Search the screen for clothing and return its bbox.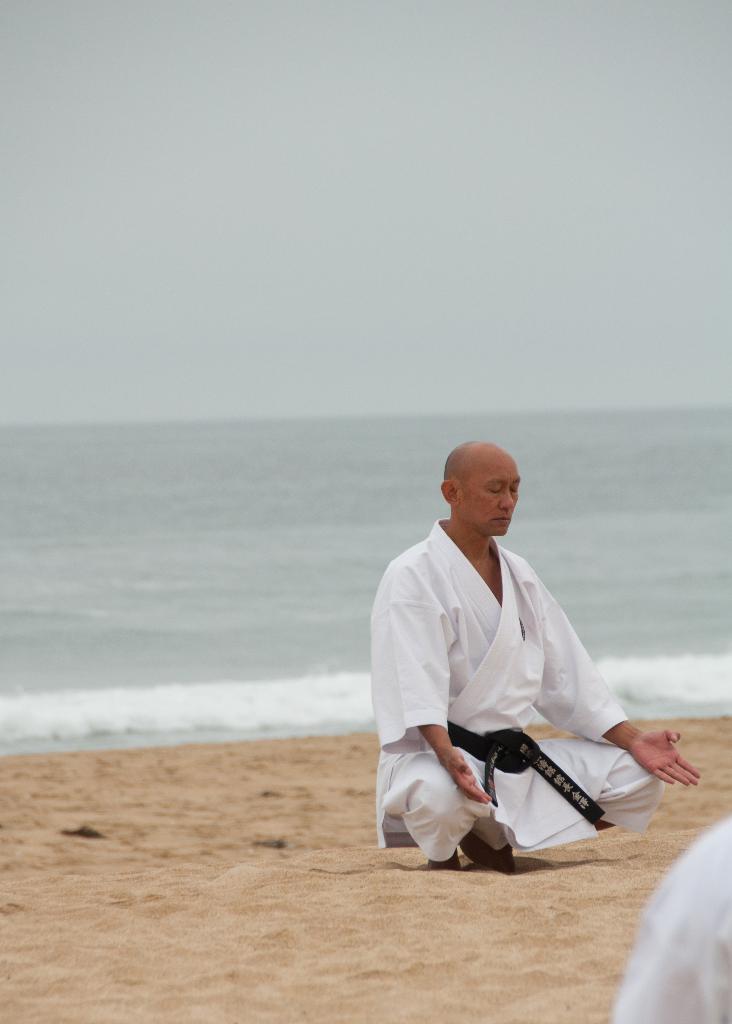
Found: region(369, 532, 693, 860).
